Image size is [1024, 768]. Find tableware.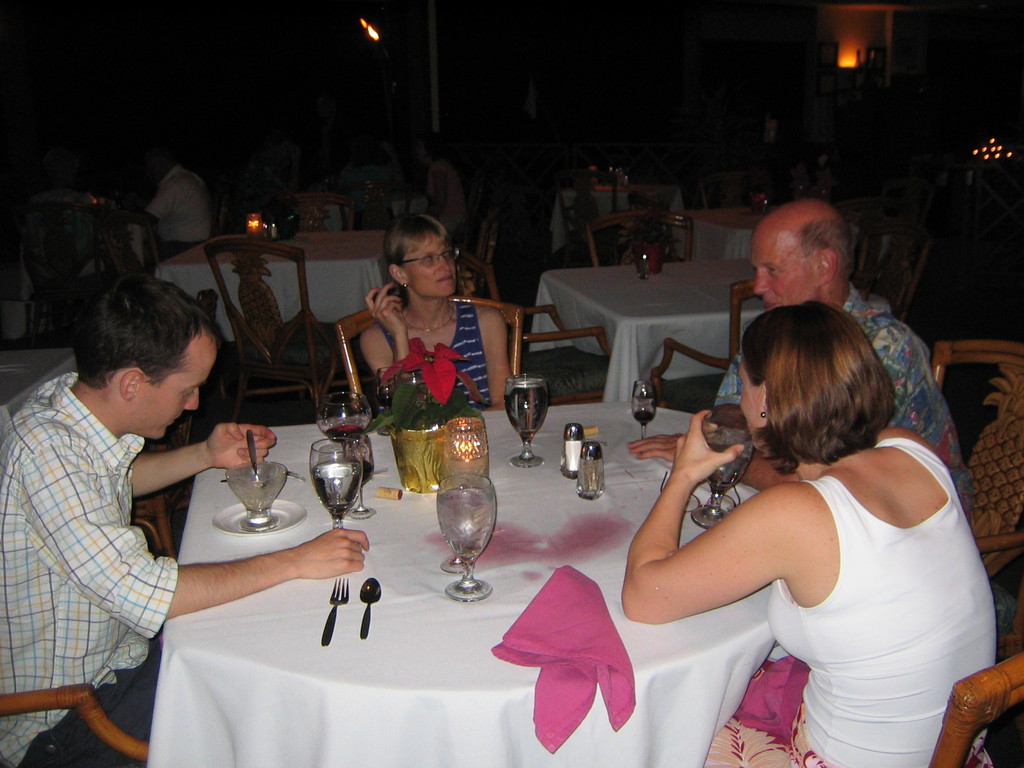
[564, 424, 583, 490].
